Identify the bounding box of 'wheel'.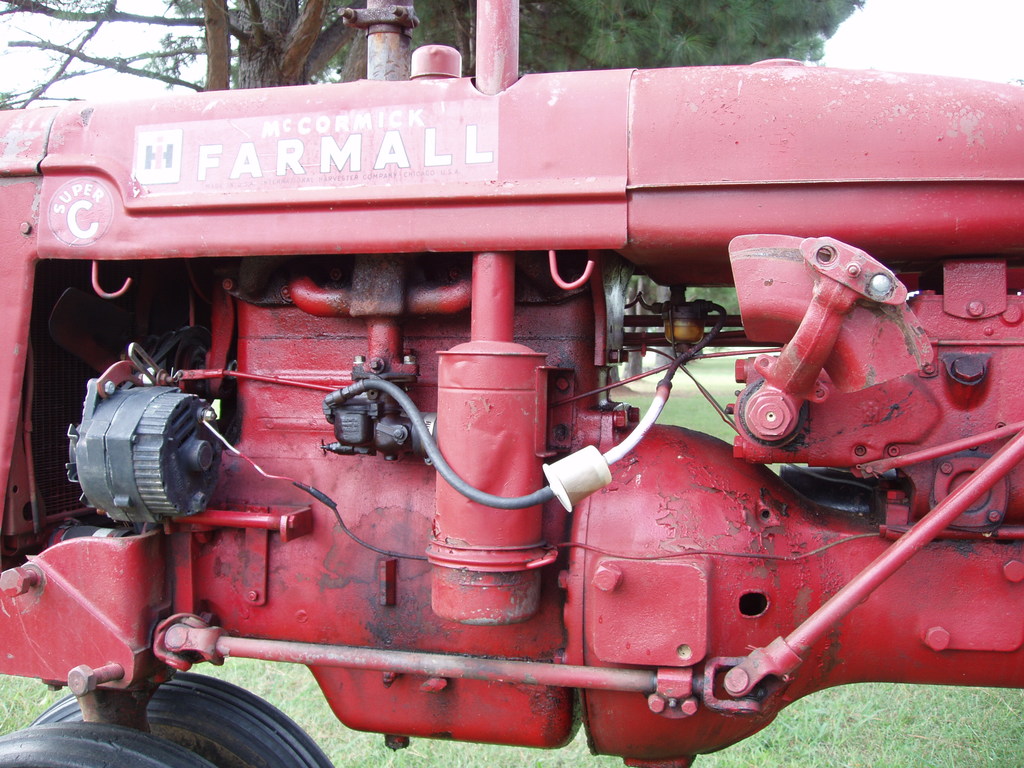
box=[28, 669, 330, 767].
